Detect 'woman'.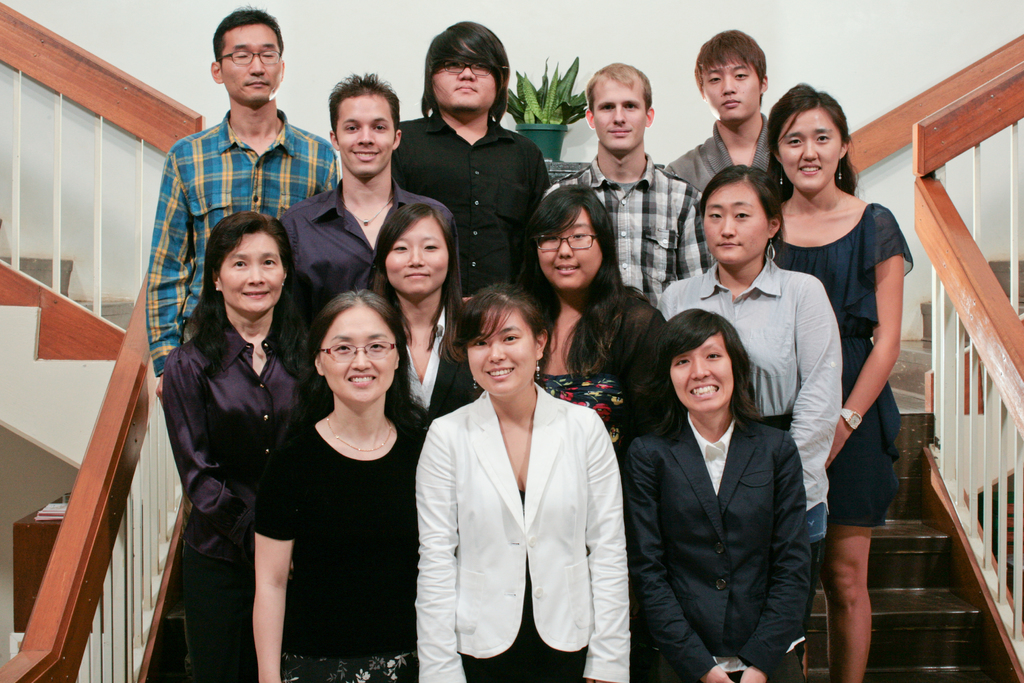
Detected at left=360, top=202, right=476, bottom=433.
